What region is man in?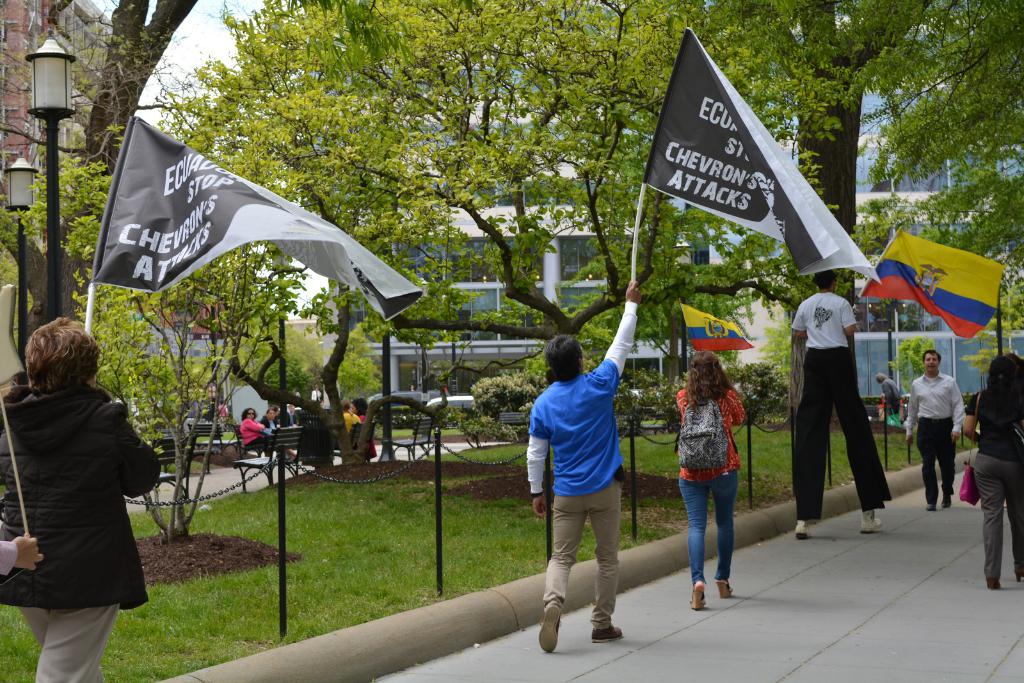
<region>791, 269, 892, 535</region>.
